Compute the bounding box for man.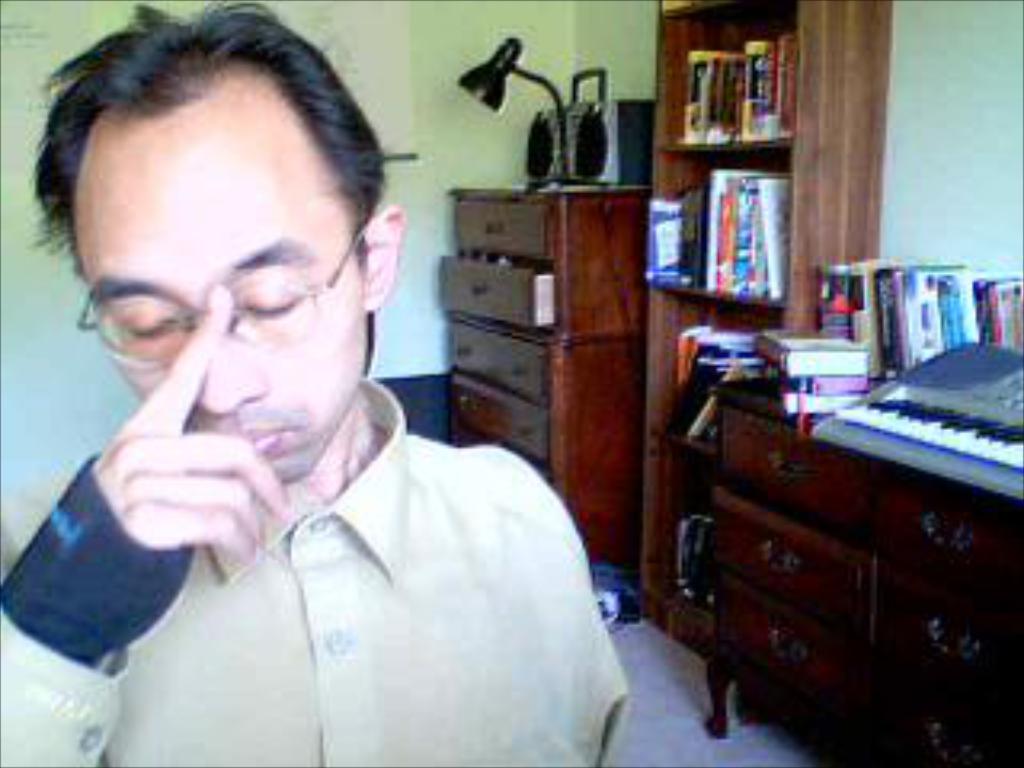
x1=13 y1=35 x2=640 y2=736.
